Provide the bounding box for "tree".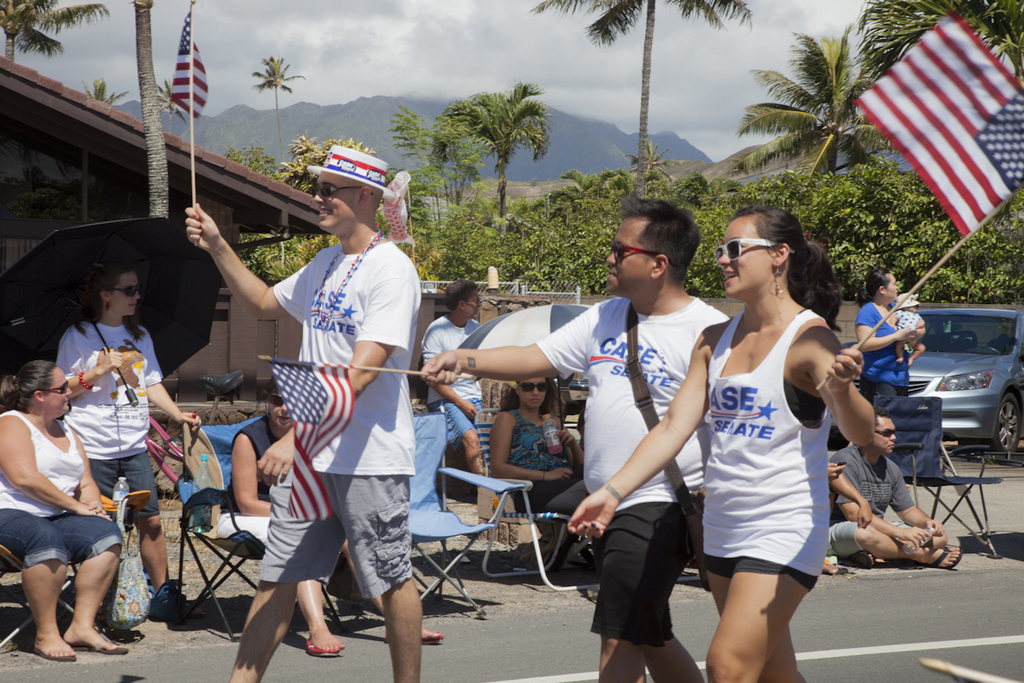
<bbox>0, 0, 112, 61</bbox>.
